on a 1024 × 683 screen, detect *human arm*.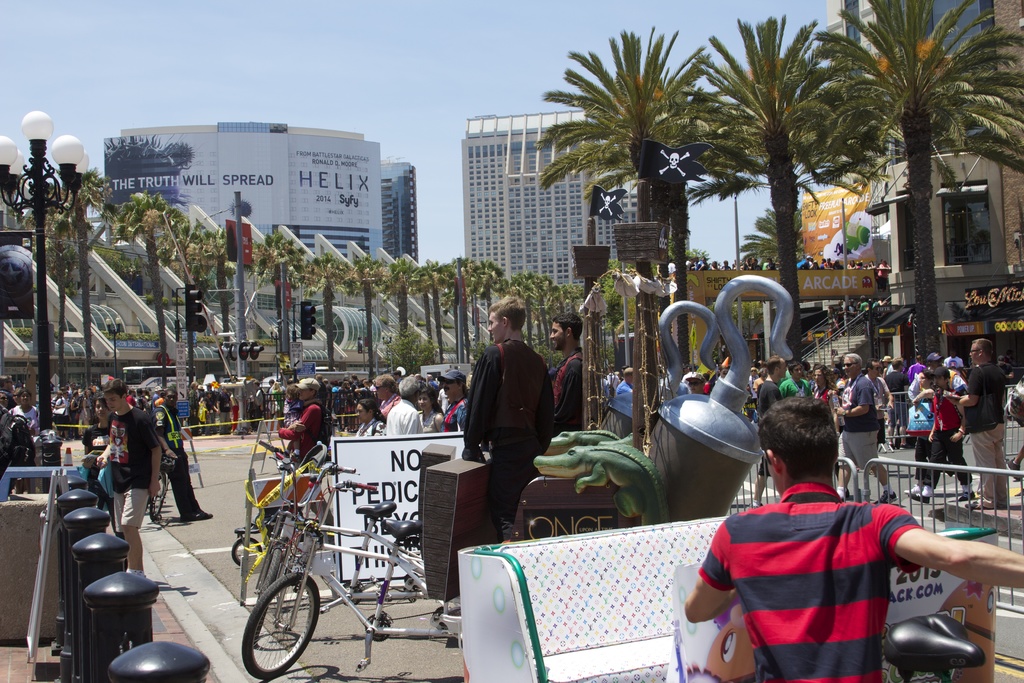
(x1=879, y1=508, x2=1023, y2=587).
